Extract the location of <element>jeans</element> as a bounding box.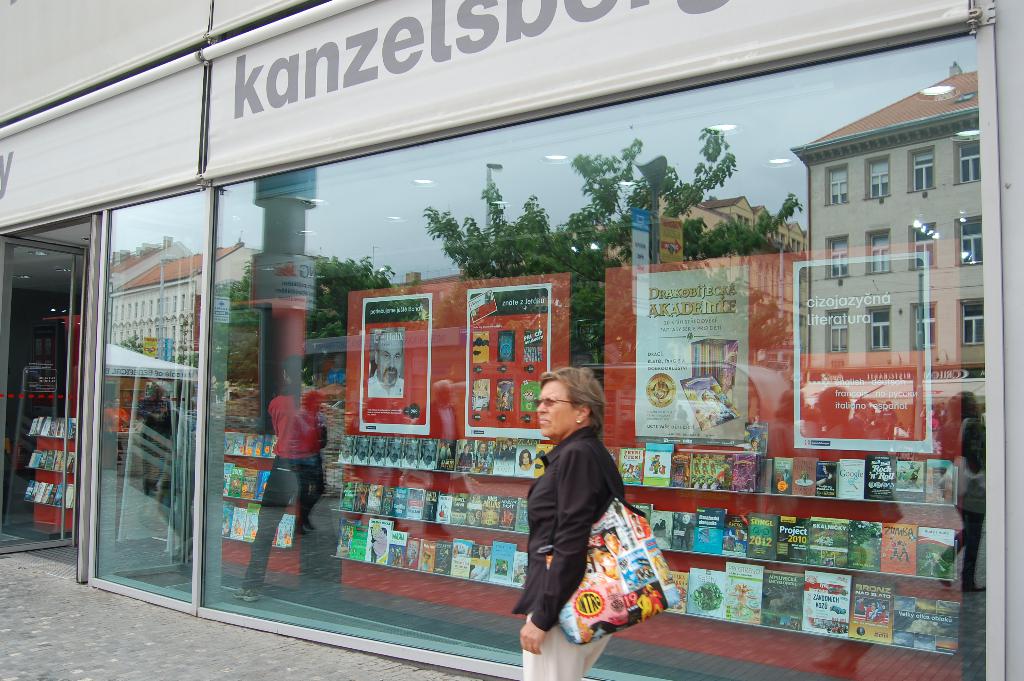
520 618 609 677.
